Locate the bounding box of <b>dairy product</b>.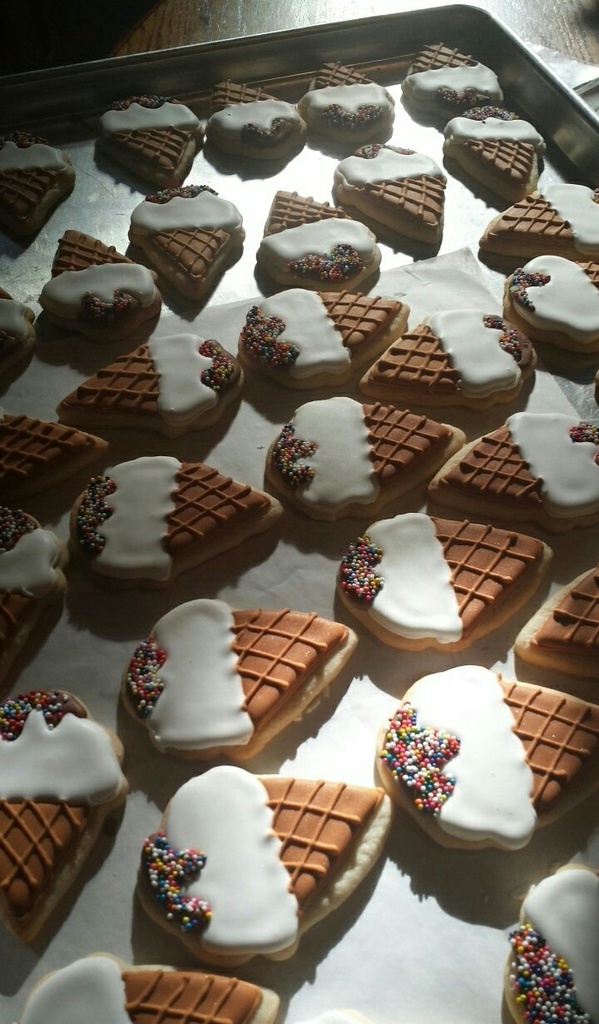
Bounding box: pyautogui.locateOnScreen(488, 182, 598, 267).
